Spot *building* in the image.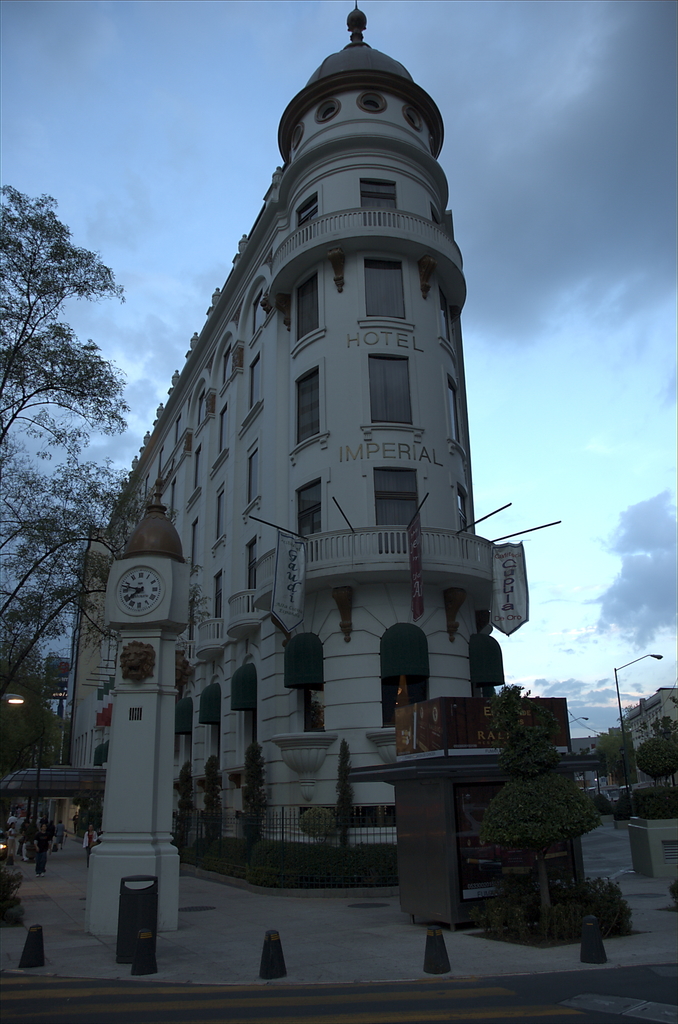
*building* found at <box>3,698,72,769</box>.
